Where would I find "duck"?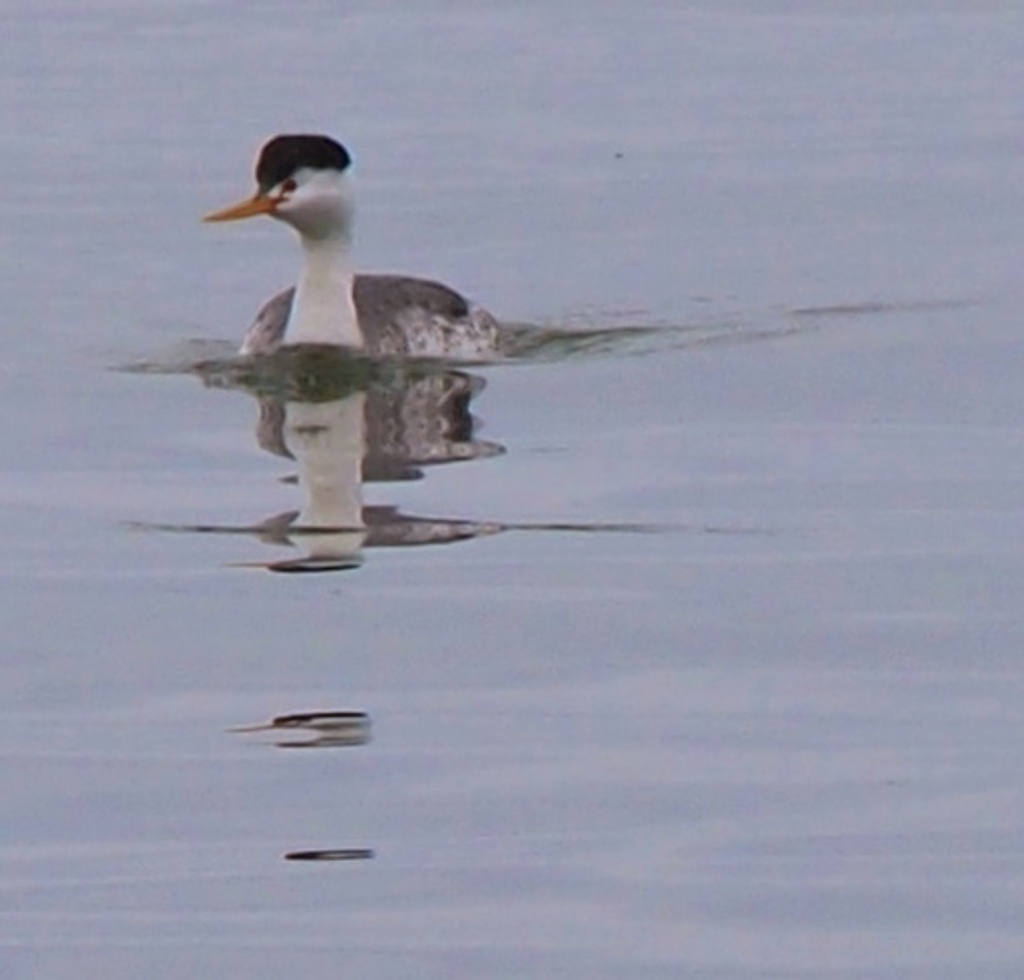
At crop(201, 127, 496, 378).
